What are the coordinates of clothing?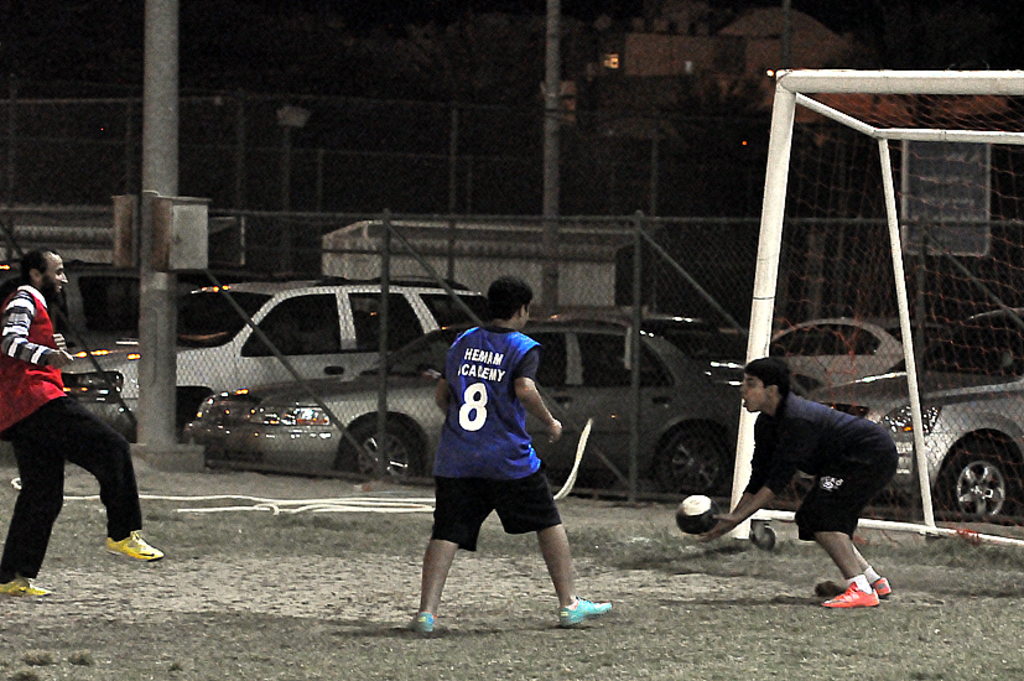
[x1=0, y1=295, x2=167, y2=596].
